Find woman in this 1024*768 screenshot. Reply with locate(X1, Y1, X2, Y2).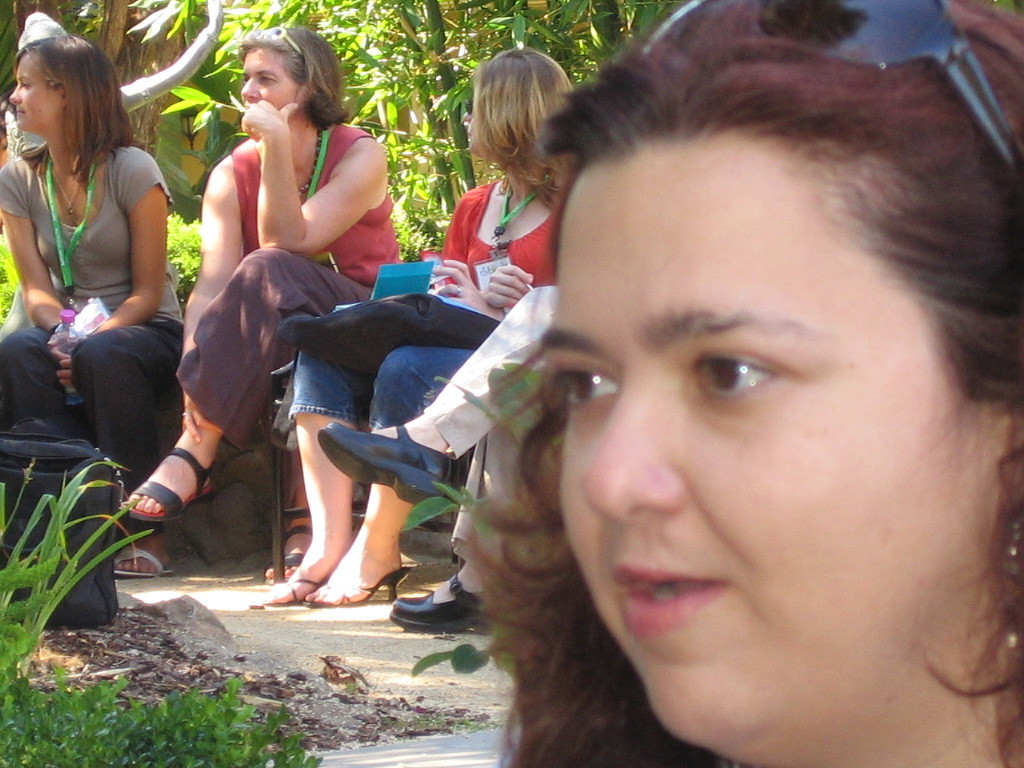
locate(13, 15, 193, 542).
